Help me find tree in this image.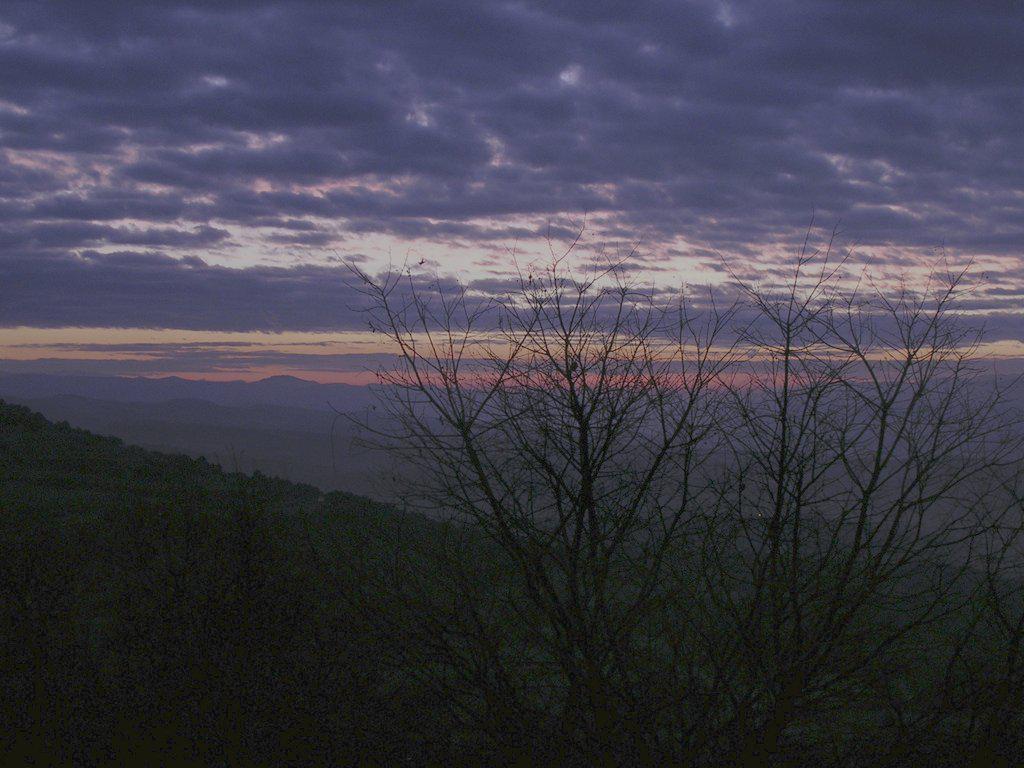
Found it: [0,437,526,767].
